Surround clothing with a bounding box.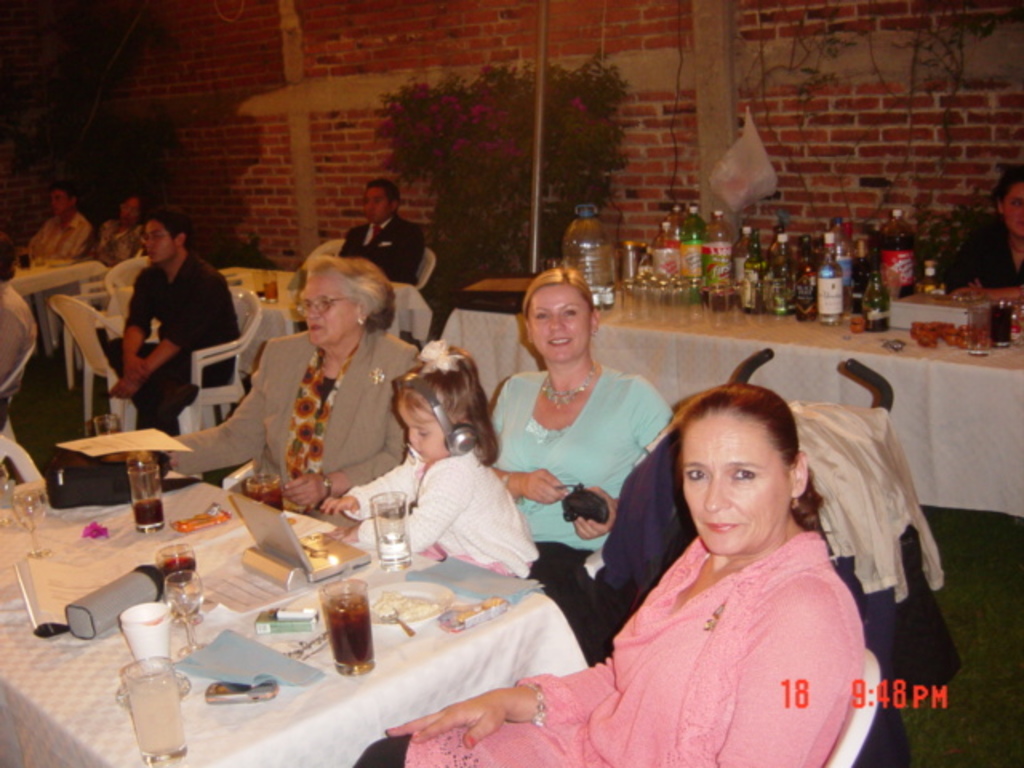
l=941, t=230, r=1022, b=285.
